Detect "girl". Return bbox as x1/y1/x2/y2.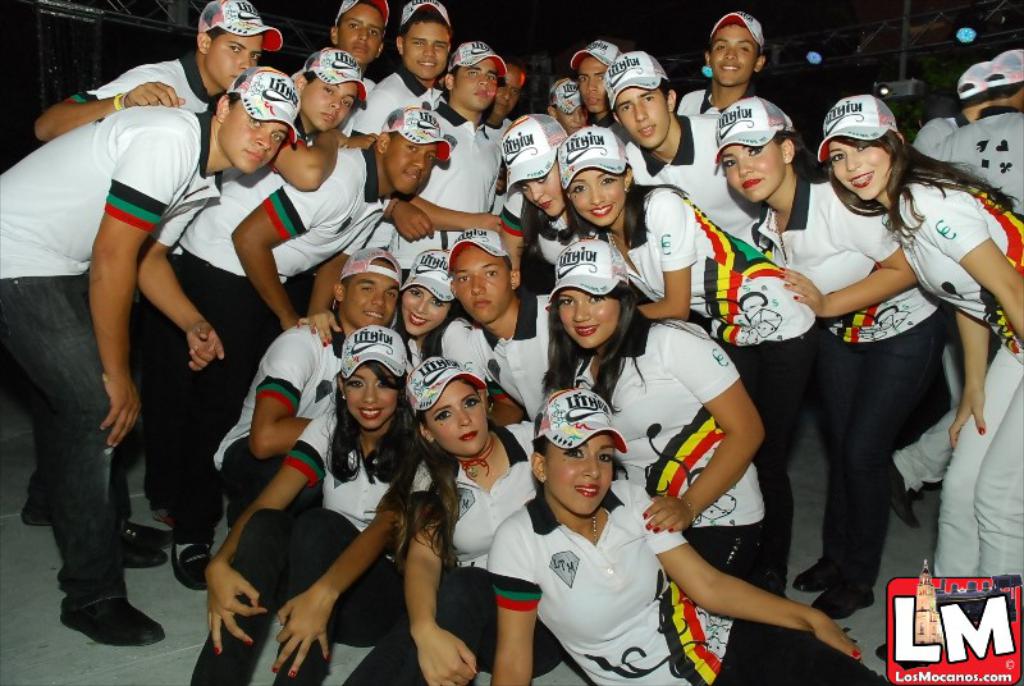
503/110/590/275.
